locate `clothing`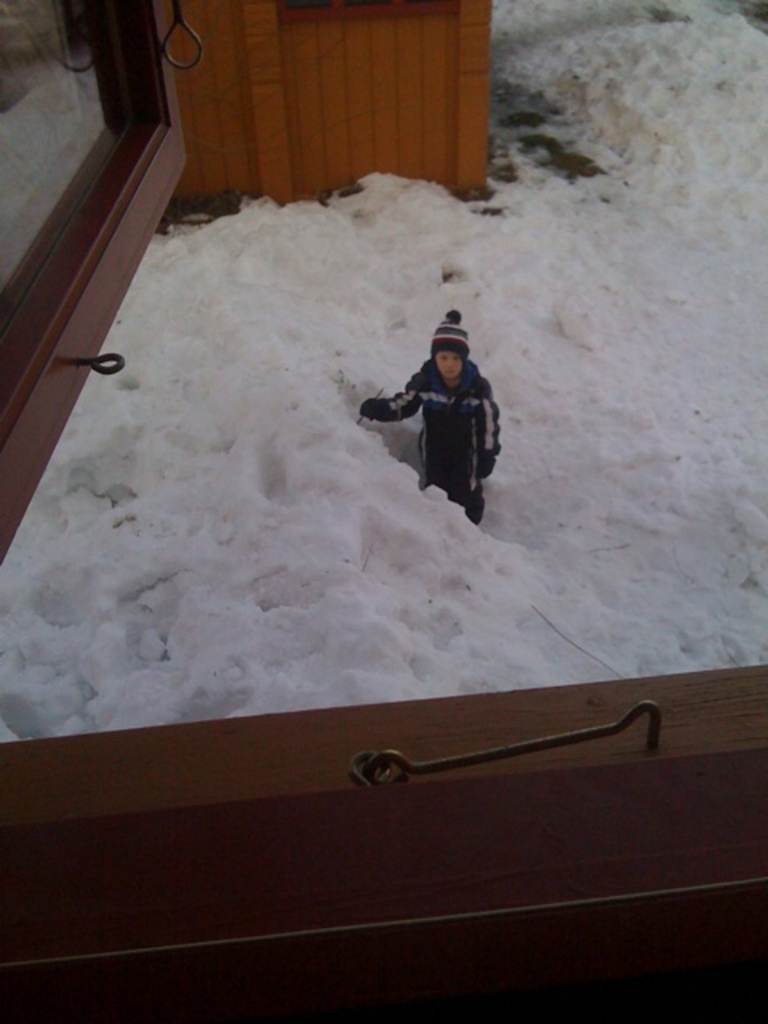
(x1=368, y1=326, x2=504, y2=506)
